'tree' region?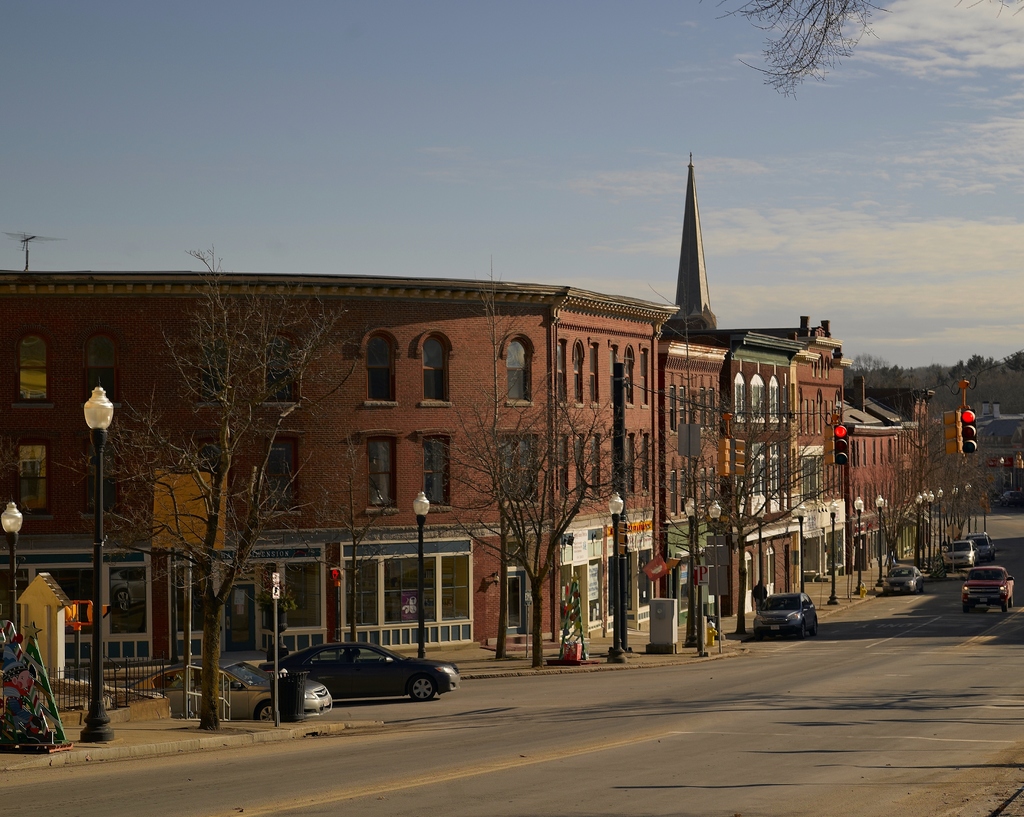
[619, 373, 727, 661]
